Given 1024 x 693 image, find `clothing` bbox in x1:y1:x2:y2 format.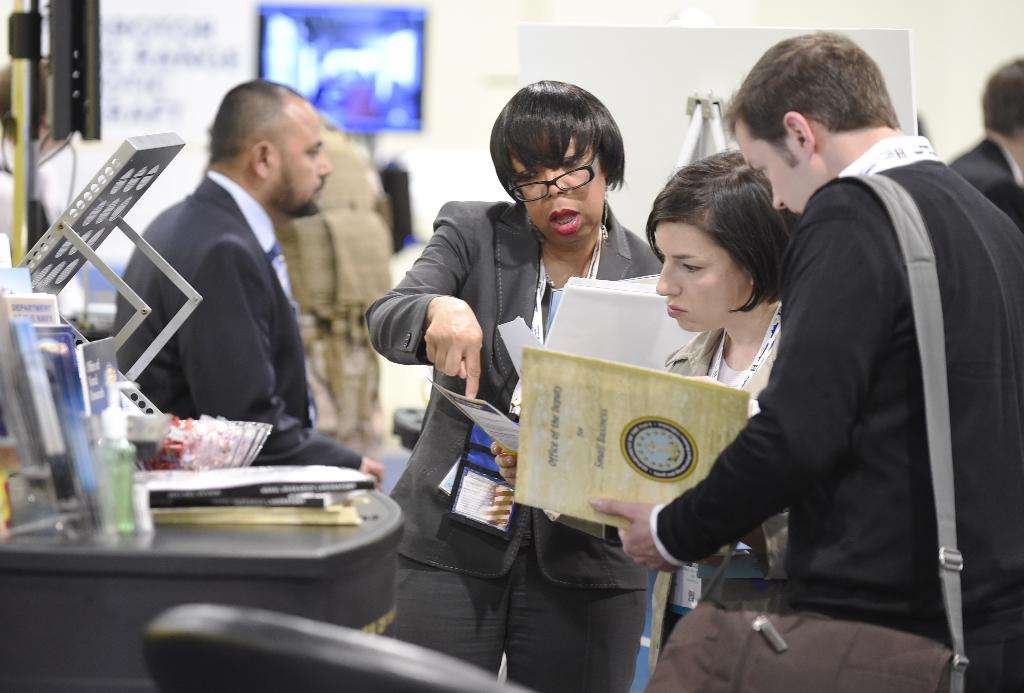
361:200:663:692.
